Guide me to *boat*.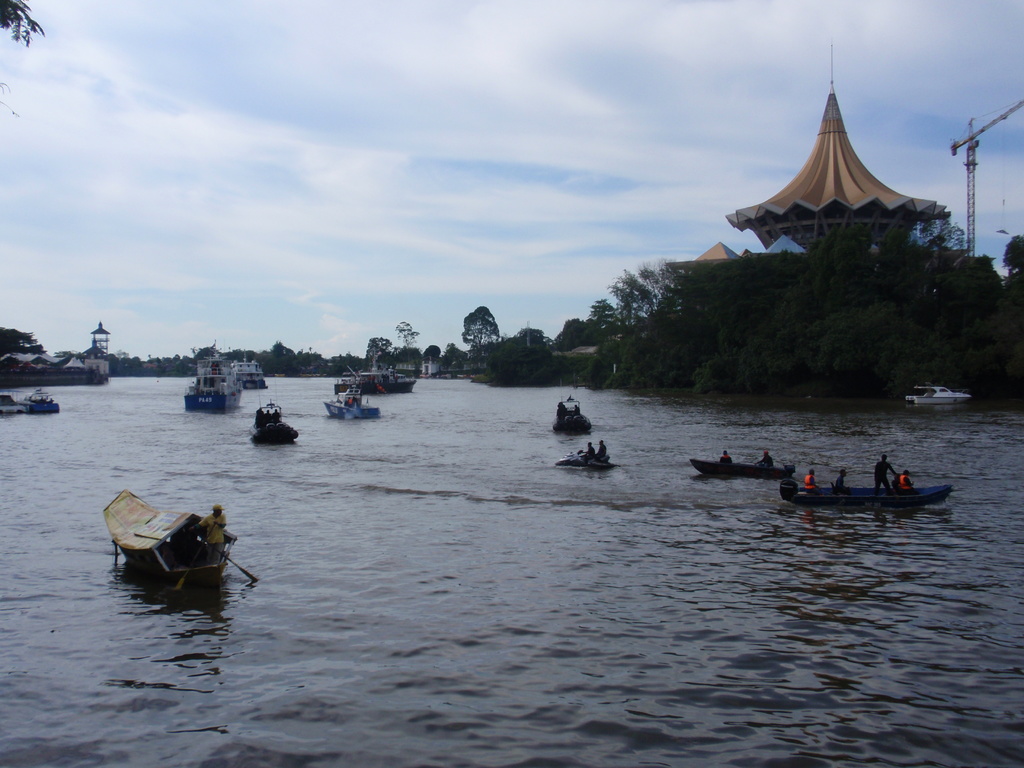
Guidance: (0,387,28,413).
